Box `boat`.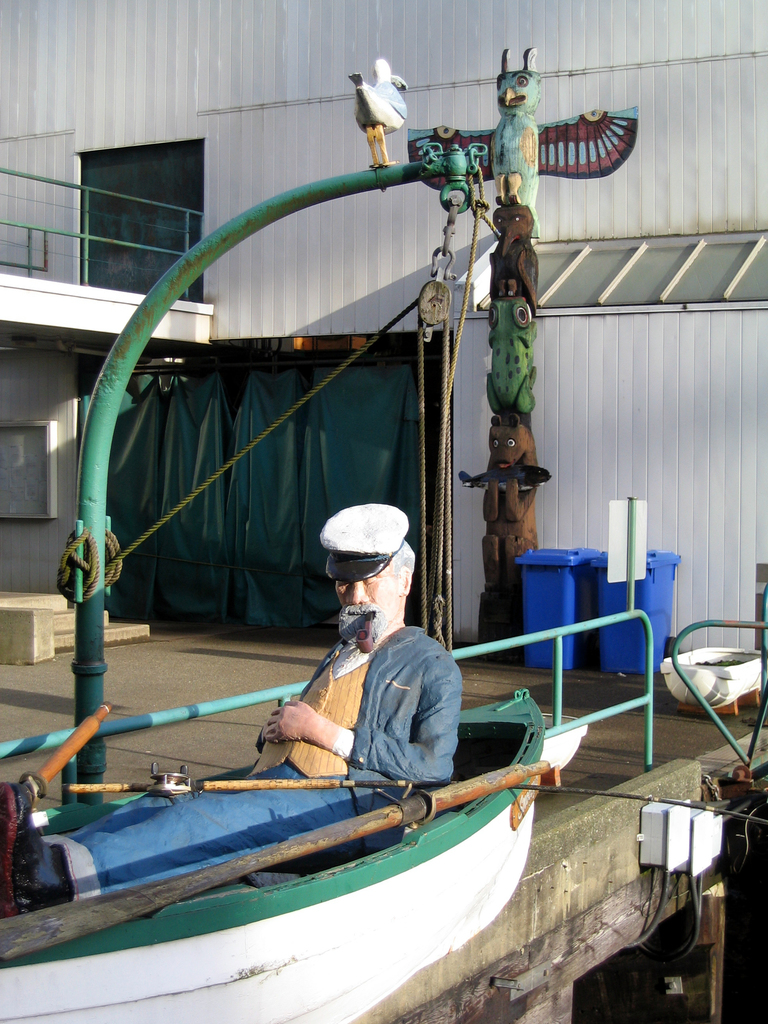
(x1=0, y1=684, x2=548, y2=1023).
